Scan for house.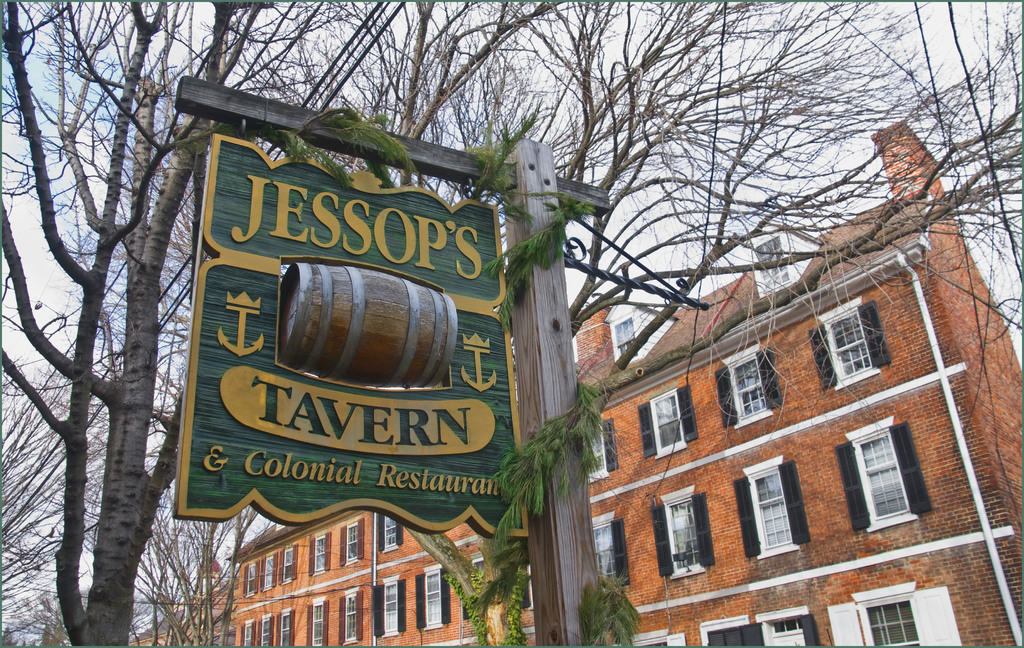
Scan result: (left=125, top=560, right=236, bottom=644).
